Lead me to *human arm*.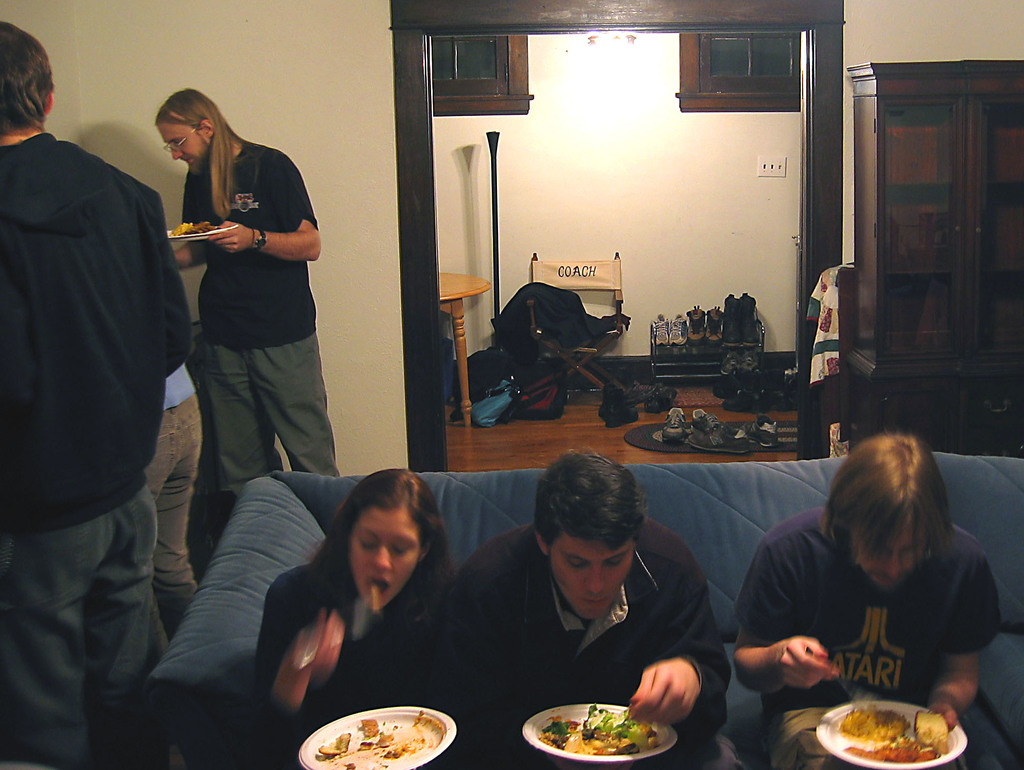
Lead to detection(264, 613, 352, 716).
